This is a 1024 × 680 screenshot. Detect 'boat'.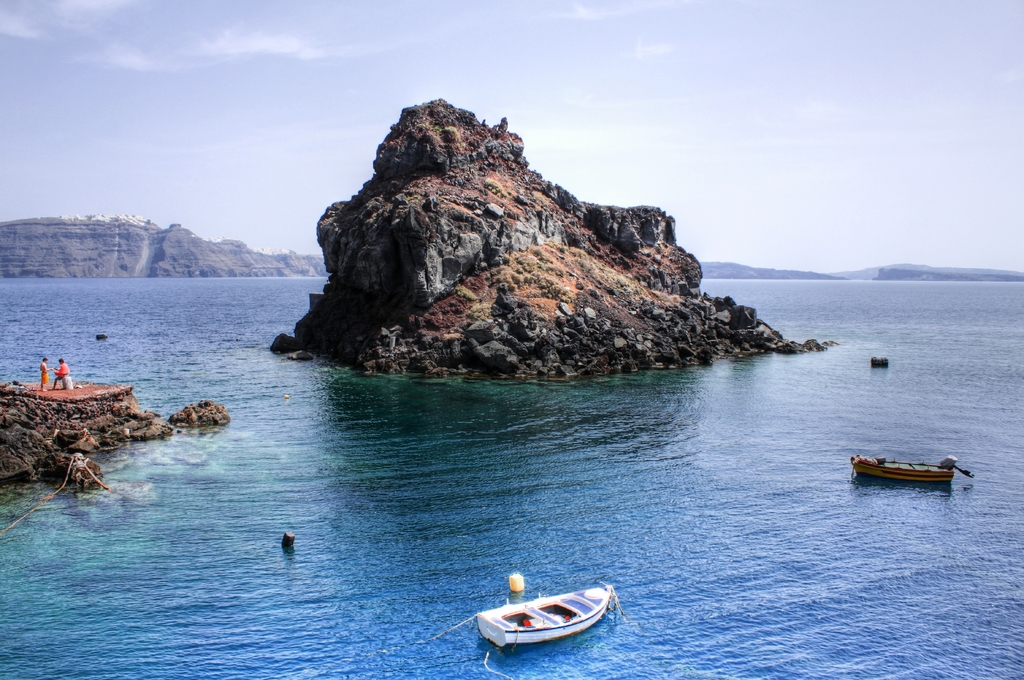
(left=479, top=582, right=622, bottom=661).
